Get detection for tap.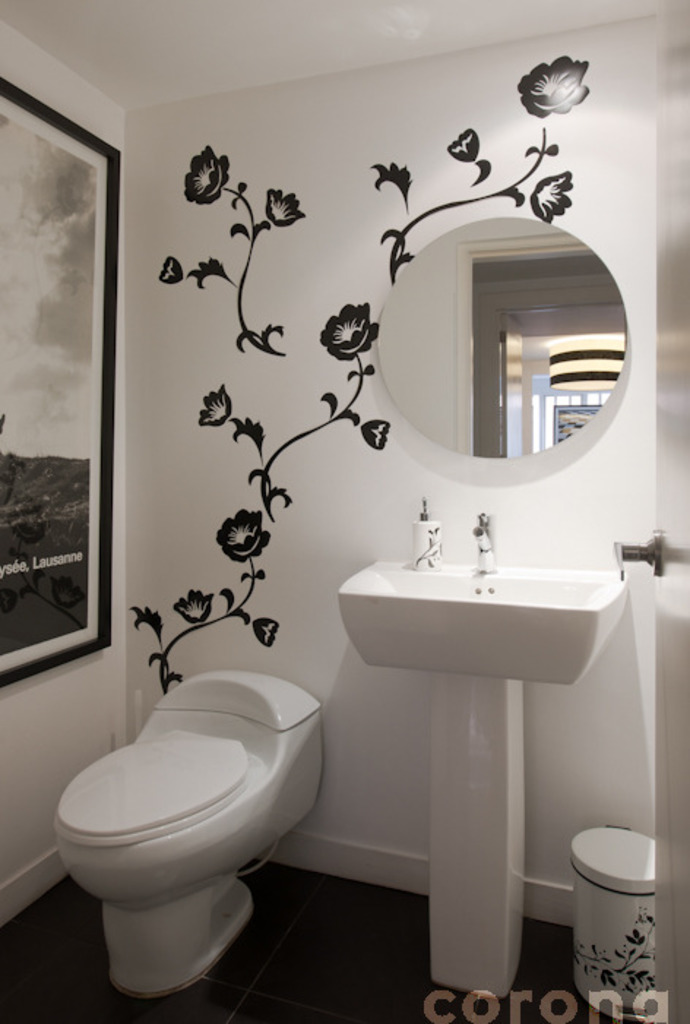
Detection: bbox(346, 525, 629, 903).
